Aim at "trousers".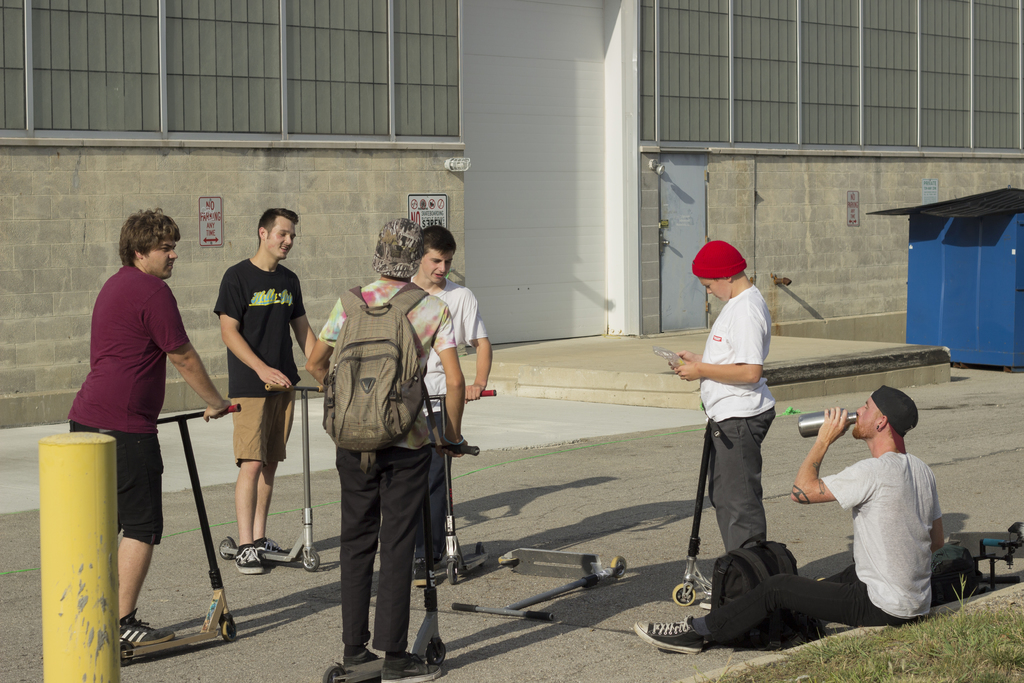
Aimed at region(708, 414, 772, 546).
